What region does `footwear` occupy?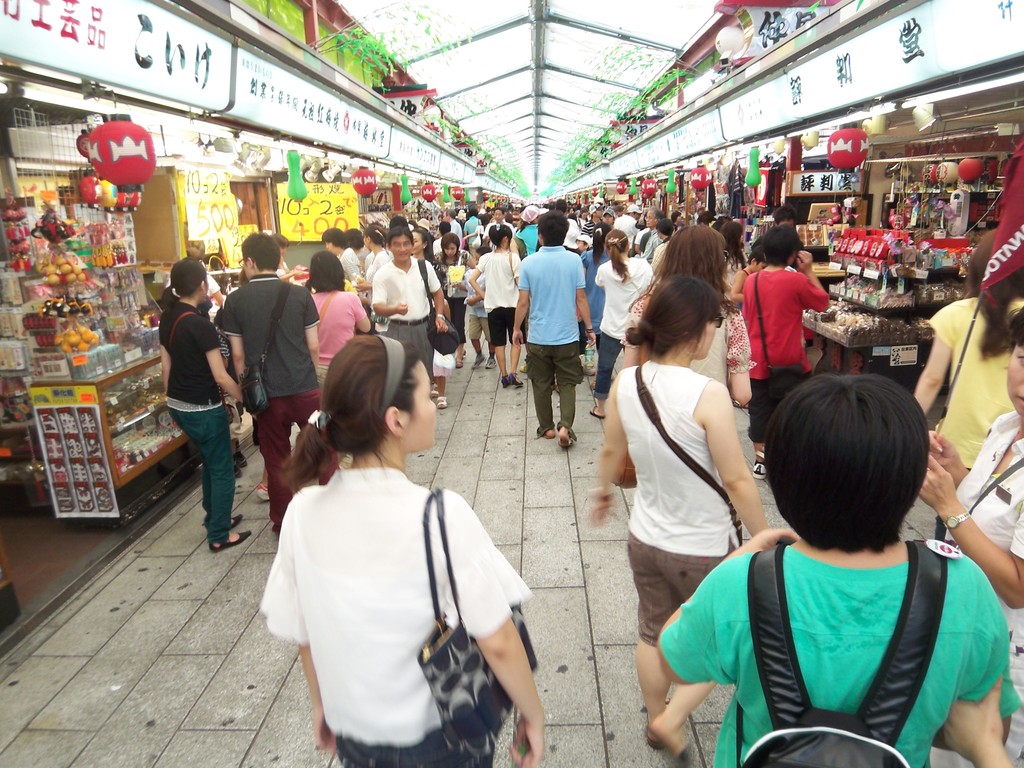
<region>666, 738, 692, 767</region>.
